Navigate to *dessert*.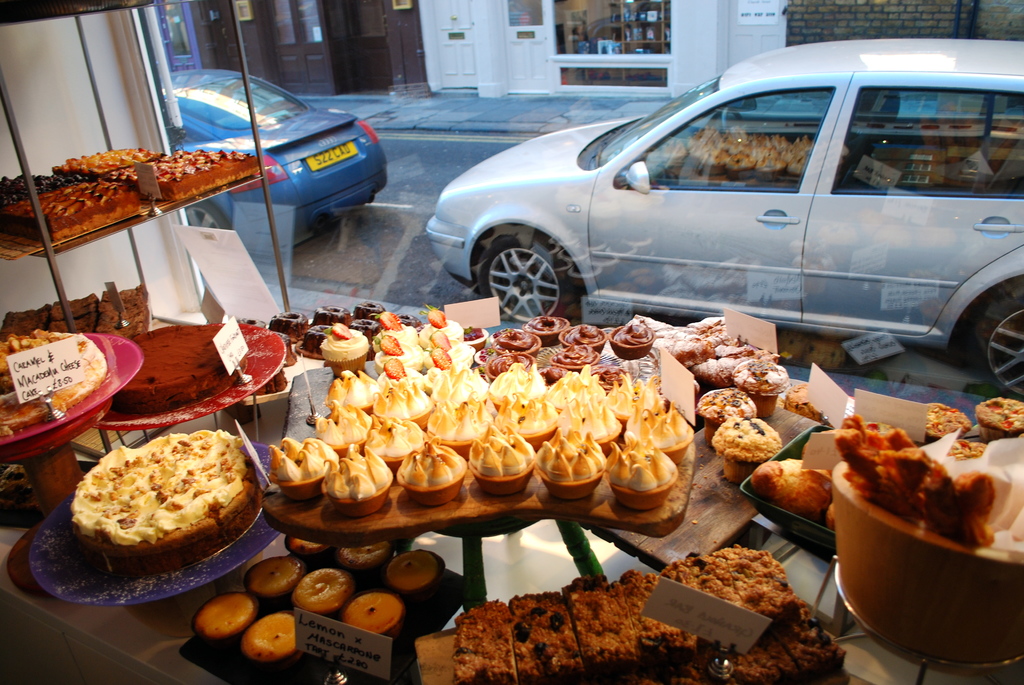
Navigation target: [left=317, top=448, right=408, bottom=514].
